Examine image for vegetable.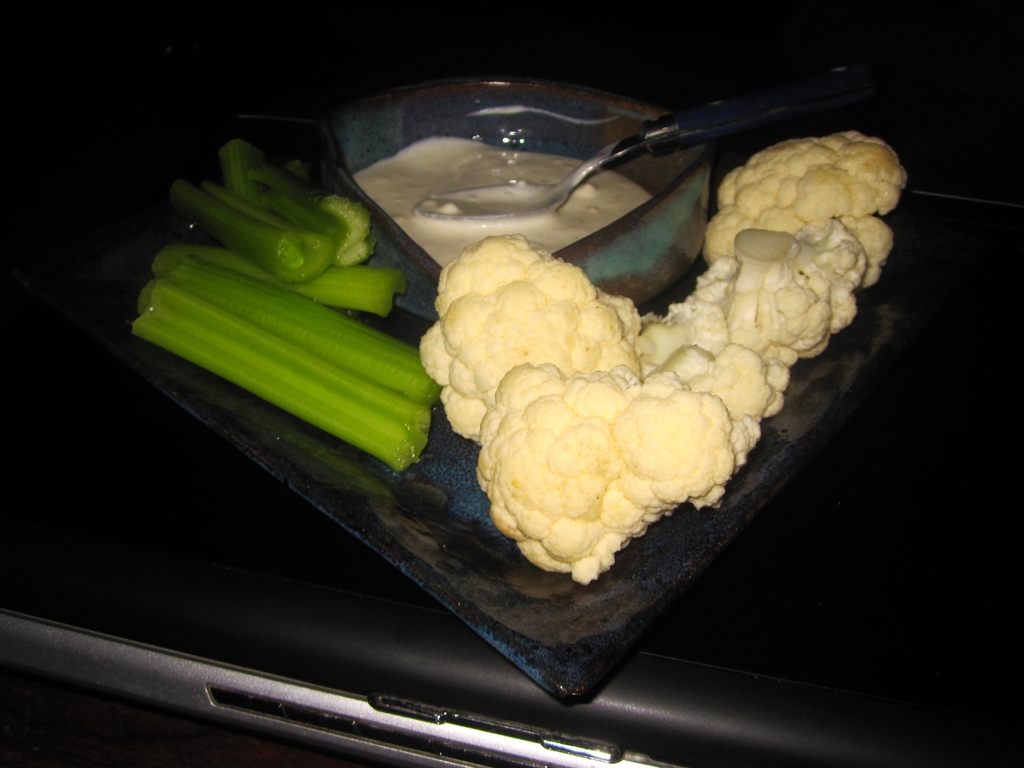
Examination result: l=477, t=360, r=732, b=582.
